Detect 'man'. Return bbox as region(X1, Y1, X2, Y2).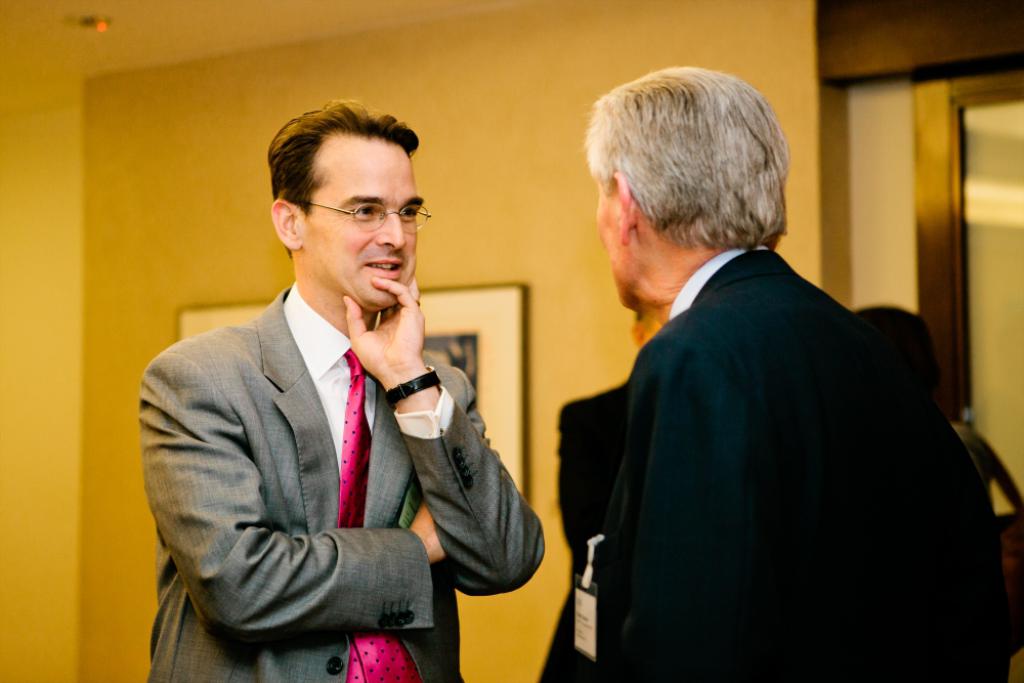
region(112, 111, 543, 679).
